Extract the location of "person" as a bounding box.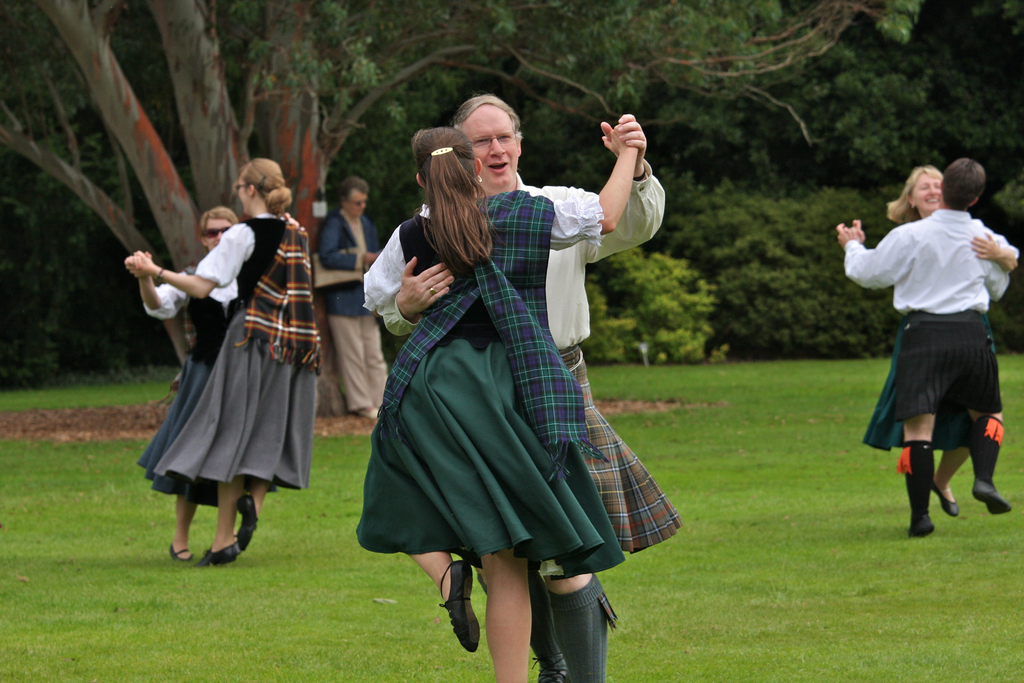
pyautogui.locateOnScreen(129, 202, 243, 558).
